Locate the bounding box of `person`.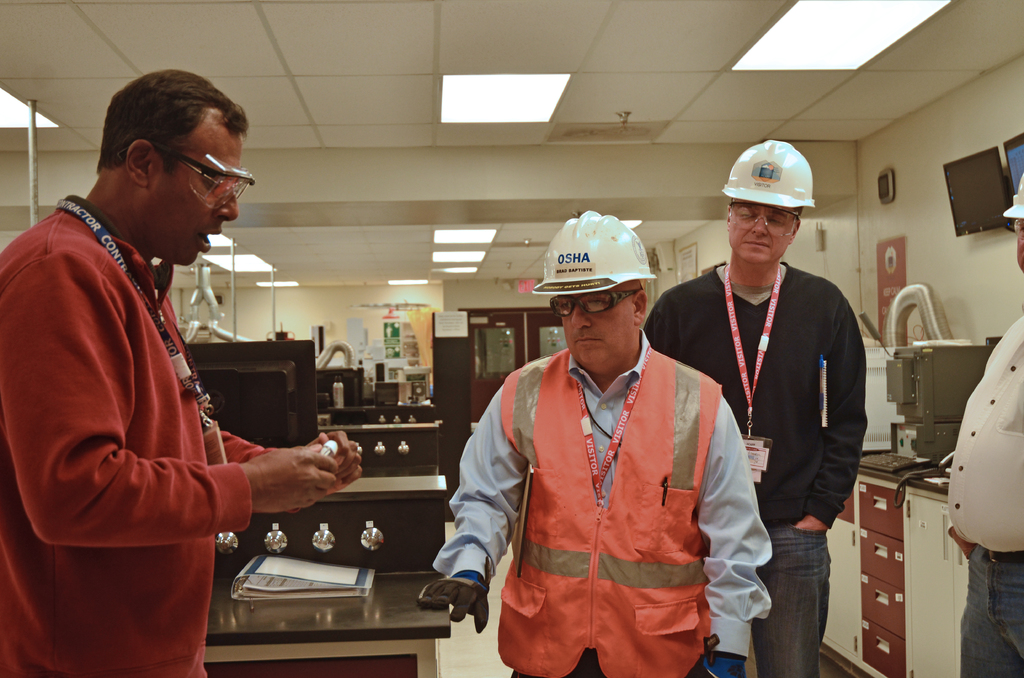
Bounding box: [left=420, top=207, right=779, bottom=677].
